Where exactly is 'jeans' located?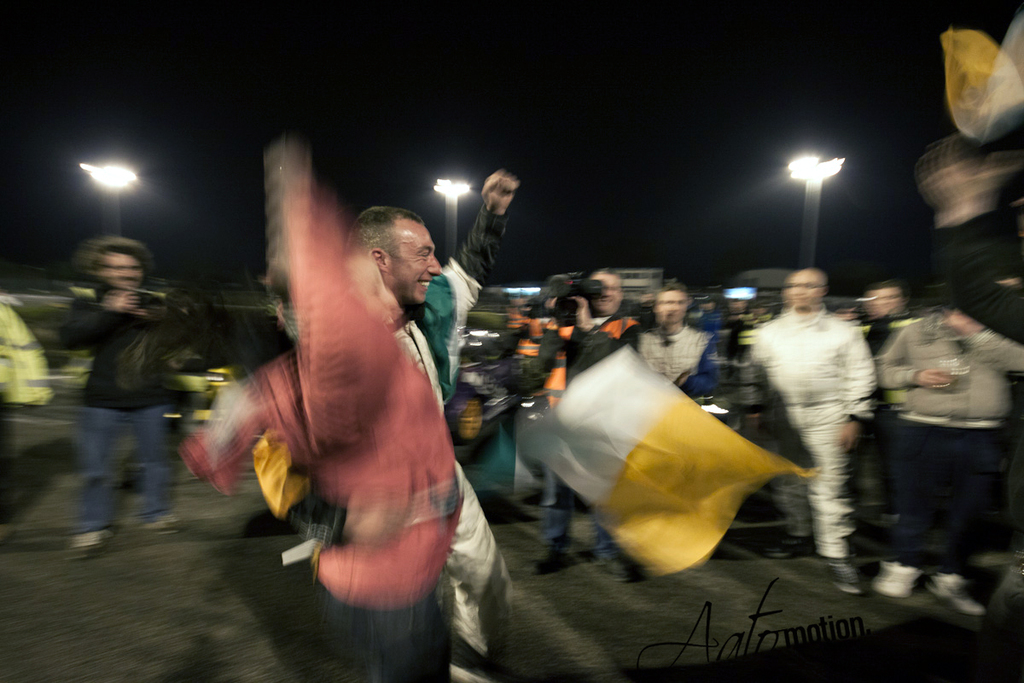
Its bounding box is bbox=[527, 457, 625, 567].
